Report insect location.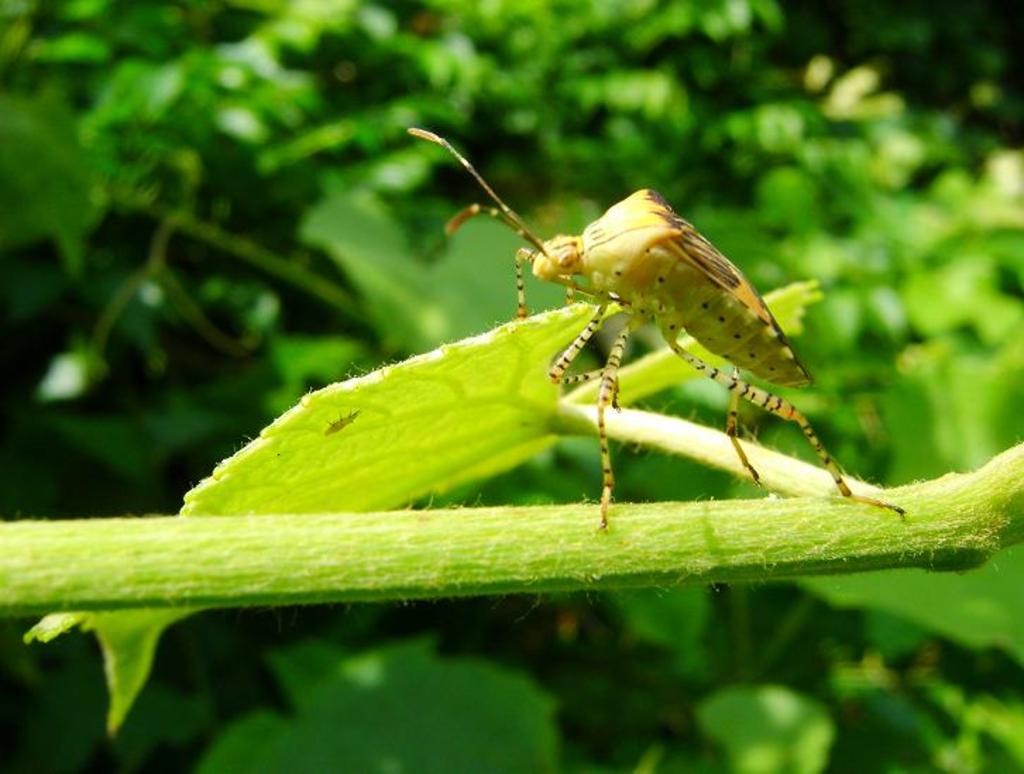
Report: [406,128,907,533].
